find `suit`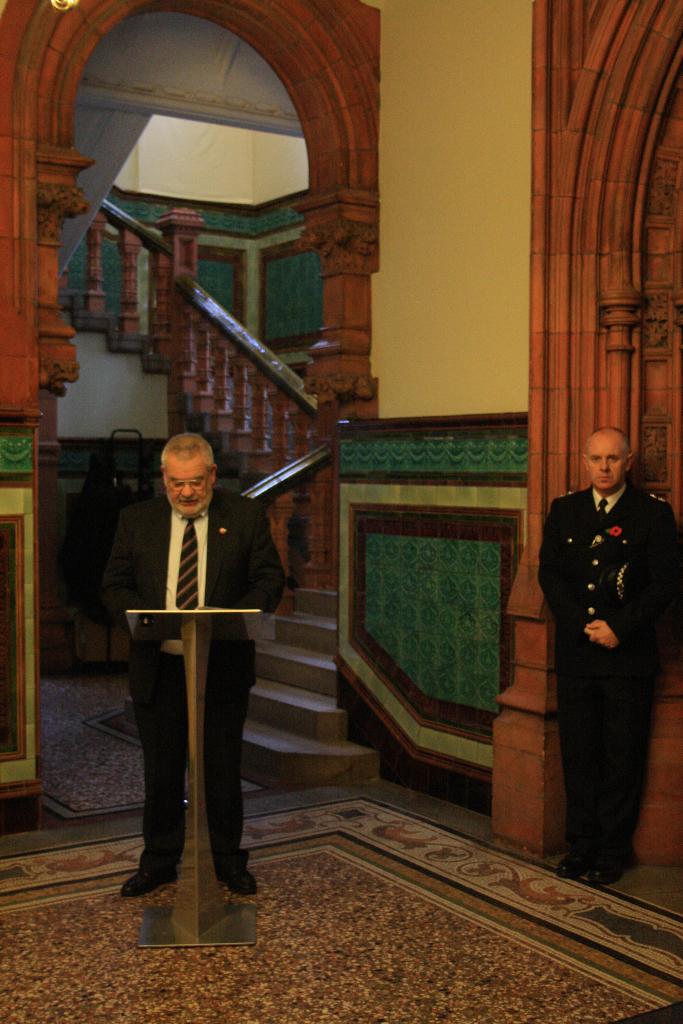
{"left": 547, "top": 438, "right": 668, "bottom": 883}
